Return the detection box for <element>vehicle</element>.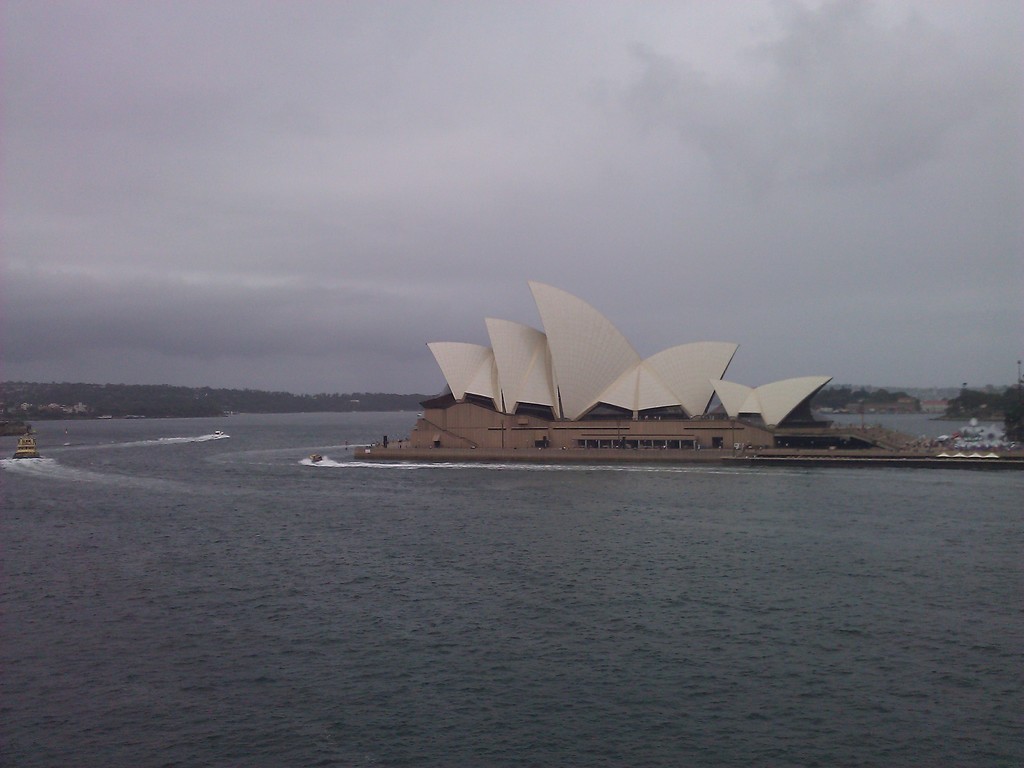
{"left": 13, "top": 435, "right": 41, "bottom": 459}.
